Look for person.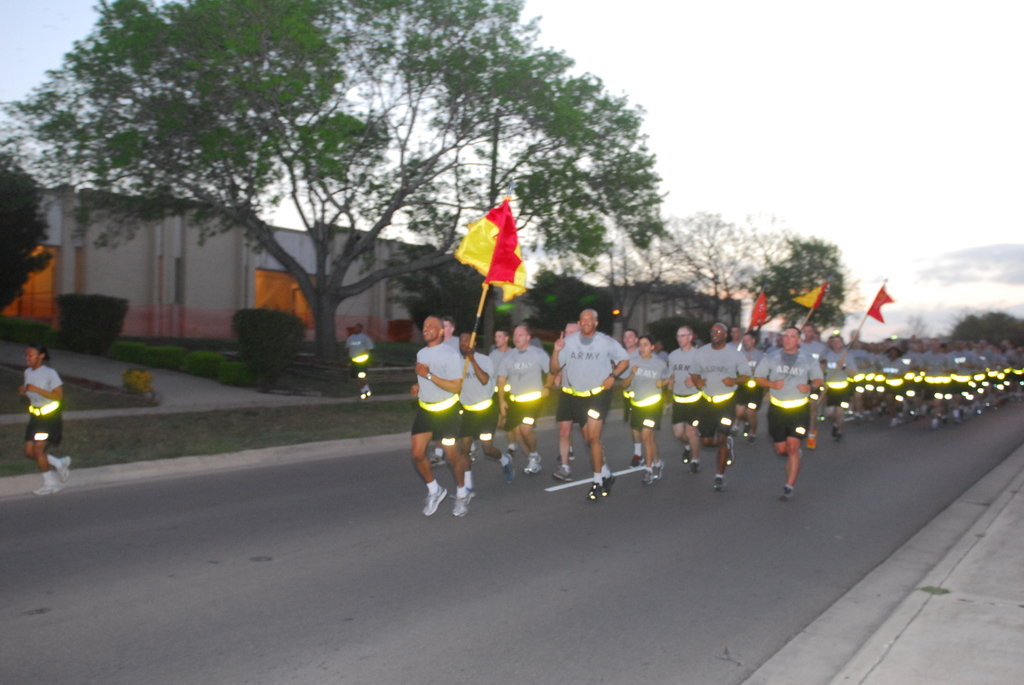
Found: [619,337,666,483].
